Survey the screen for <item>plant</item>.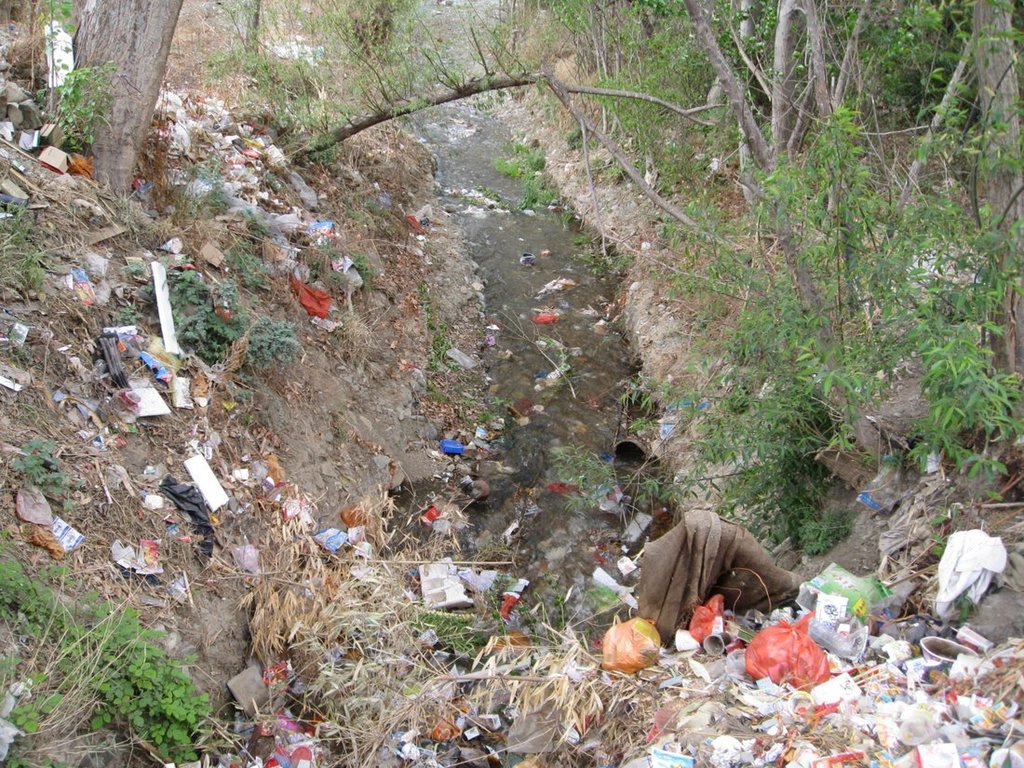
Survey found: bbox(242, 411, 258, 426).
